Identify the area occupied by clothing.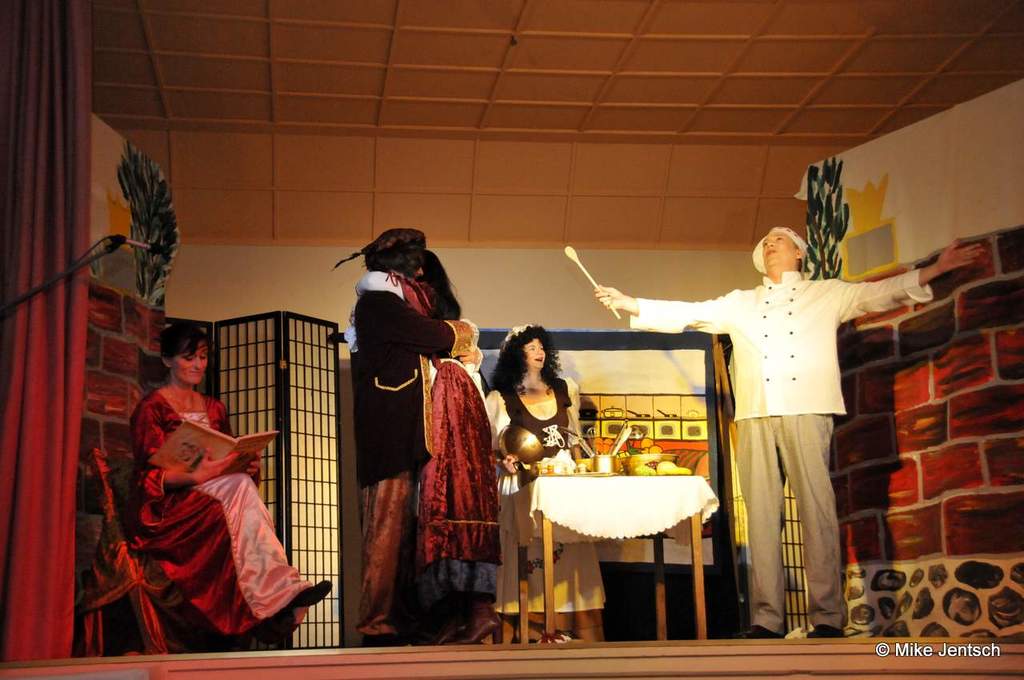
Area: Rect(68, 387, 315, 645).
